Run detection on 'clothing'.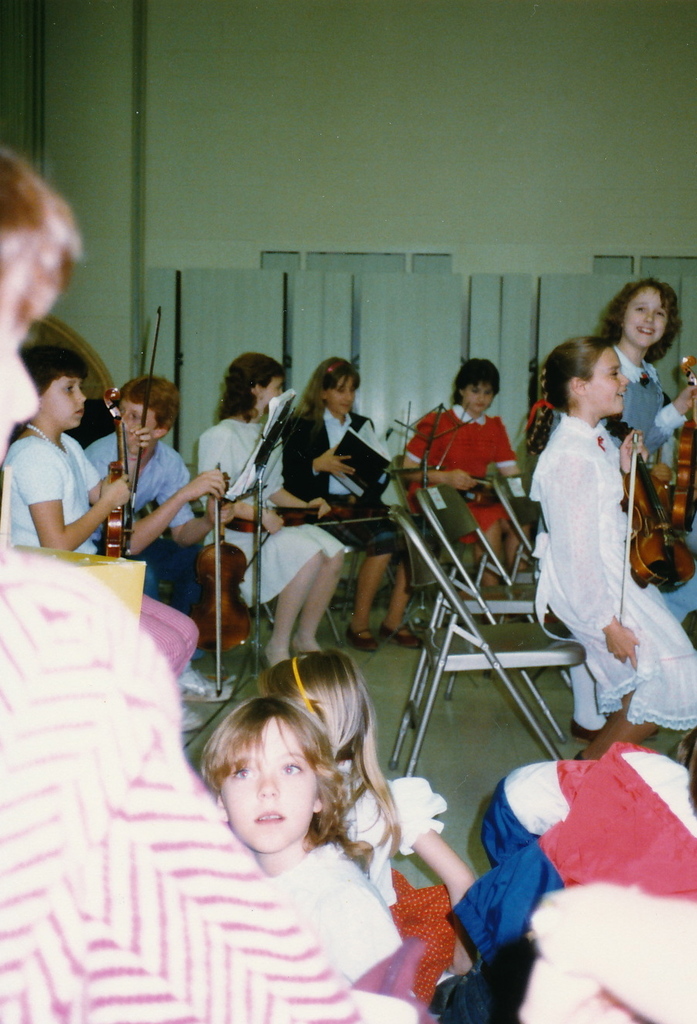
Result: [x1=261, y1=832, x2=435, y2=1023].
